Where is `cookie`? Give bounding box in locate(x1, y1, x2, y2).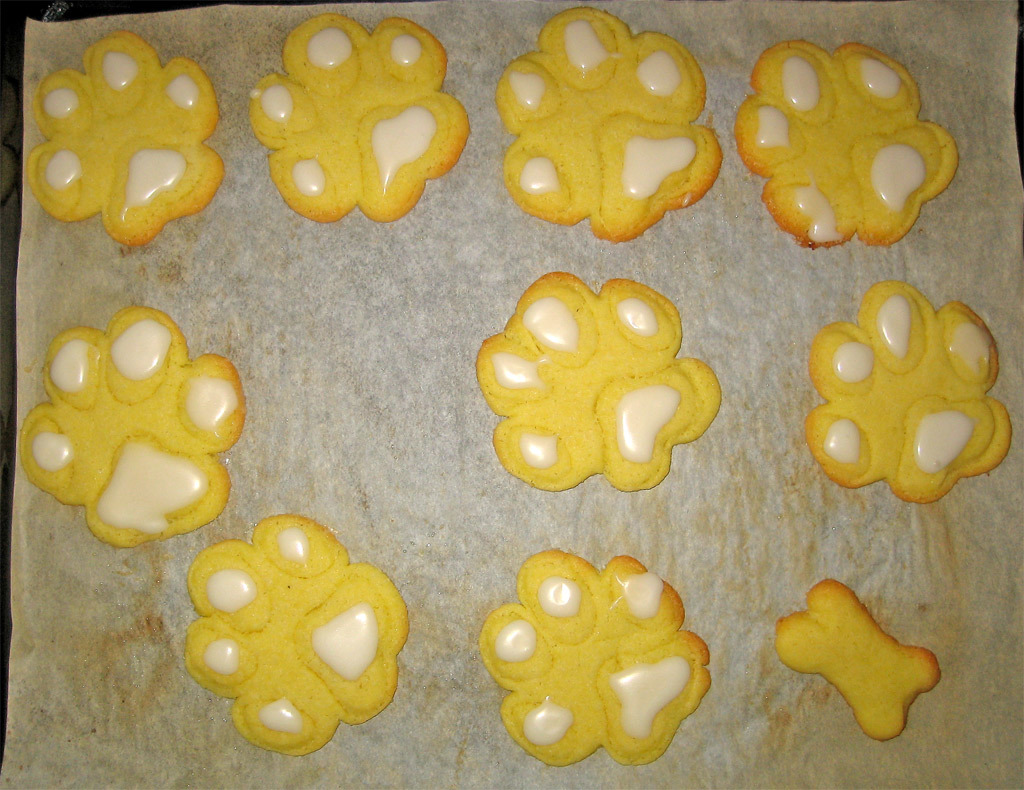
locate(481, 270, 726, 493).
